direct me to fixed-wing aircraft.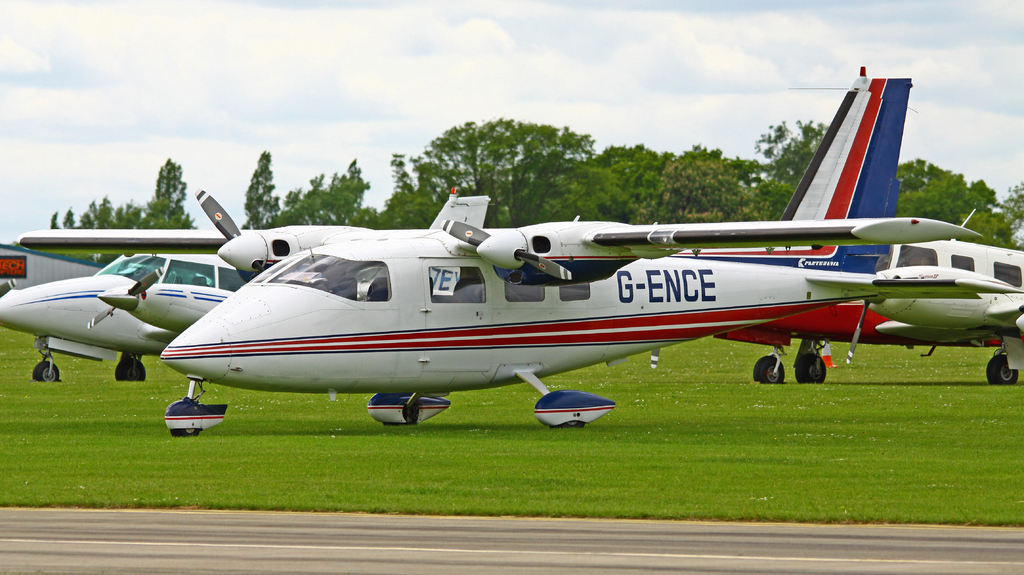
Direction: l=157, t=63, r=1023, b=429.
